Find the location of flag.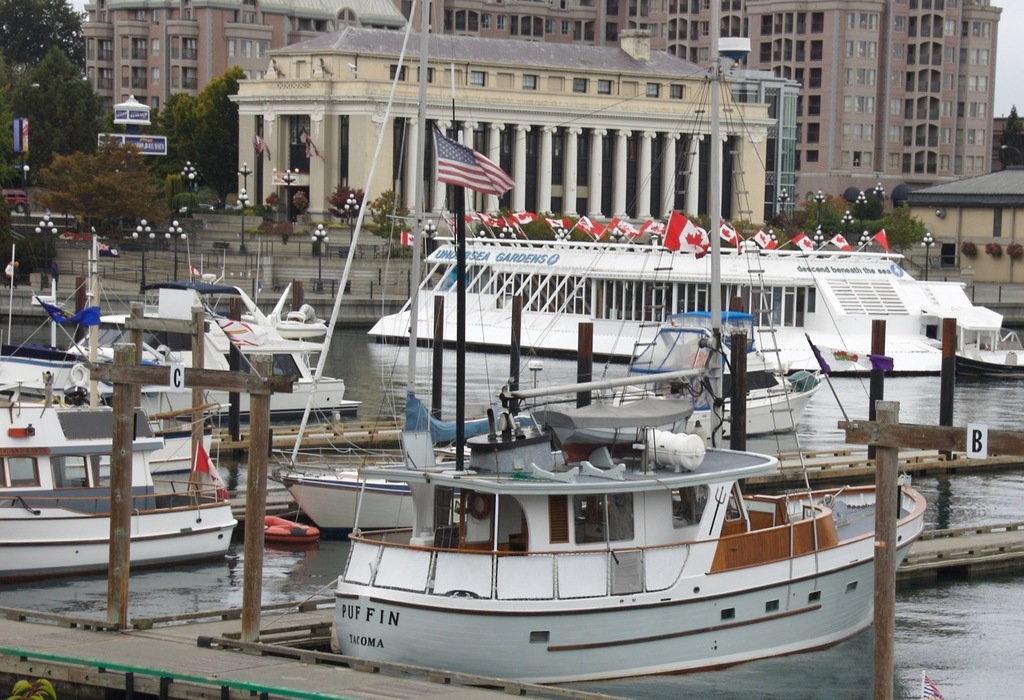
Location: 641 216 667 238.
